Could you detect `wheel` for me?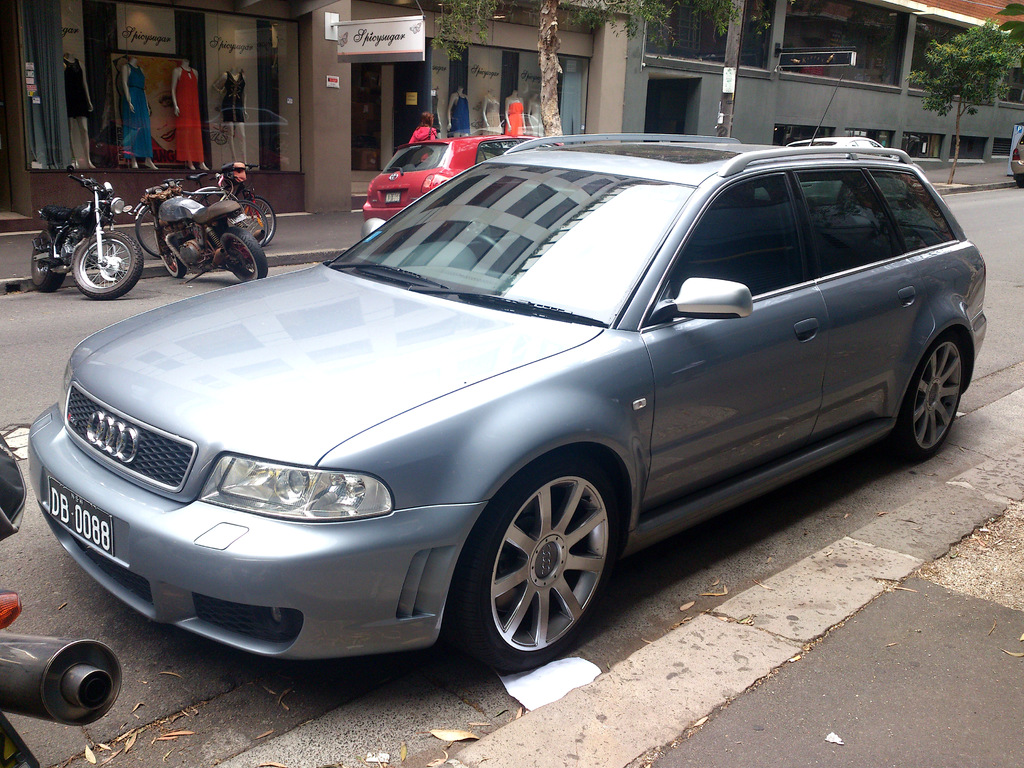
Detection result: [x1=132, y1=195, x2=167, y2=254].
